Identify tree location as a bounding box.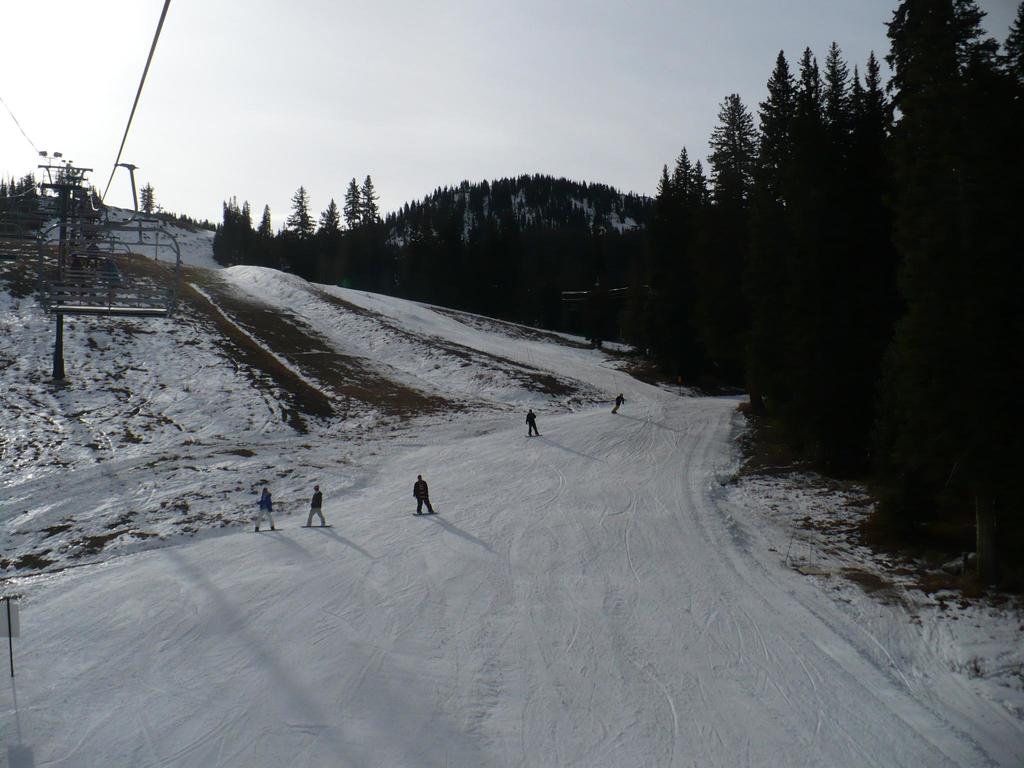
Rect(282, 182, 316, 238).
